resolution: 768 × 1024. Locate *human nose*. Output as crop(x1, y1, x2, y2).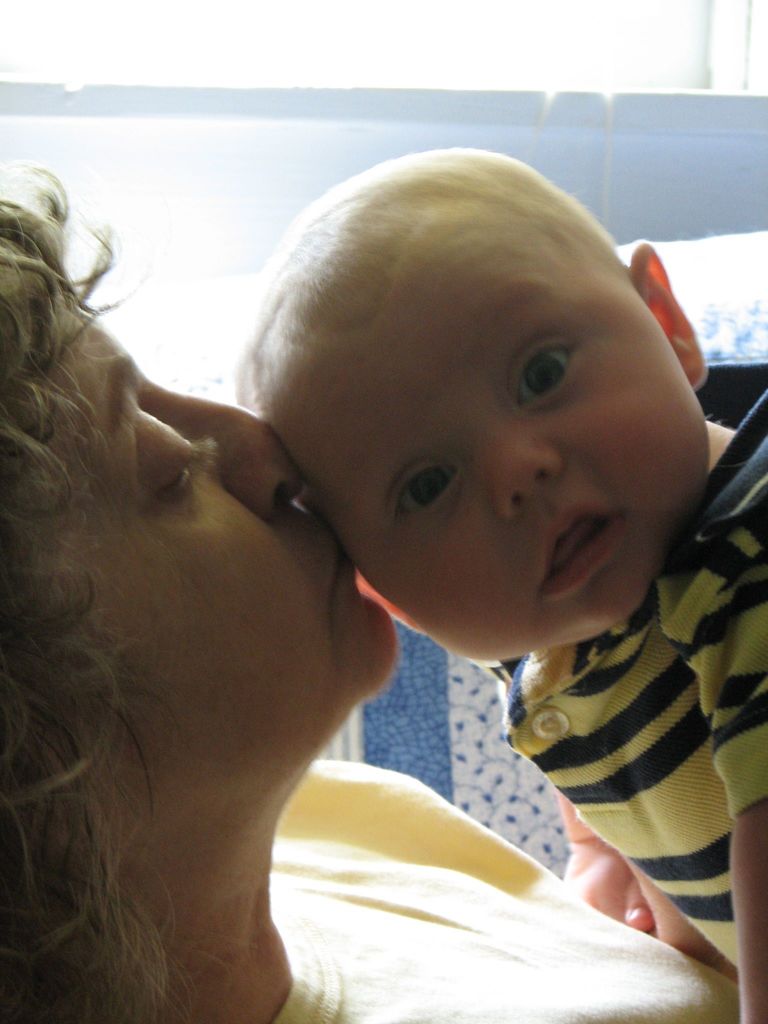
crop(465, 415, 565, 524).
